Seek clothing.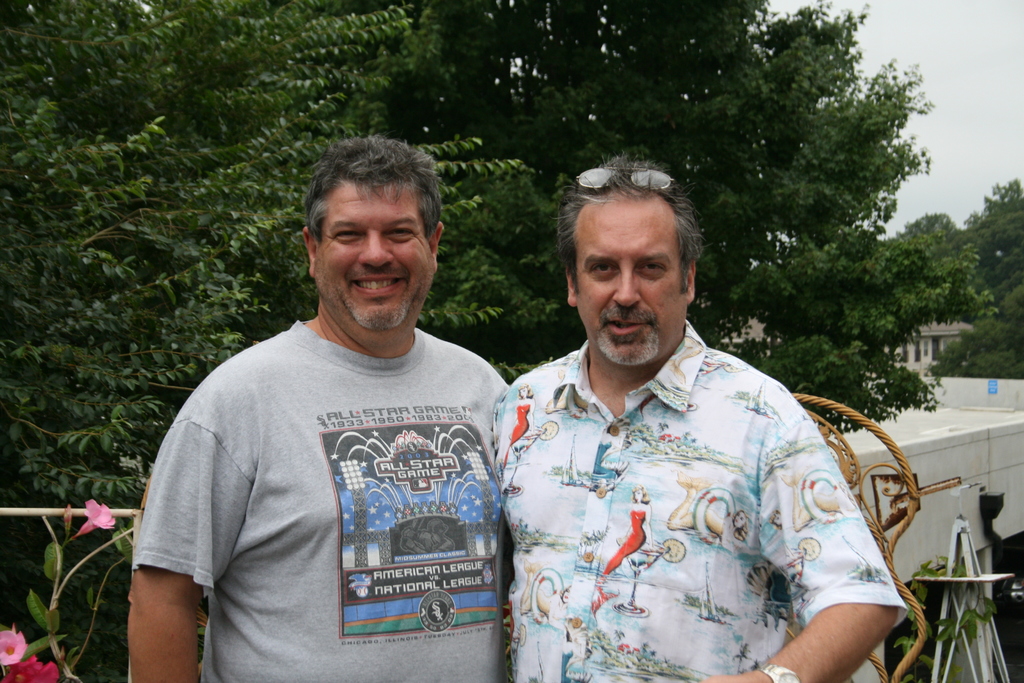
<region>492, 298, 896, 661</region>.
